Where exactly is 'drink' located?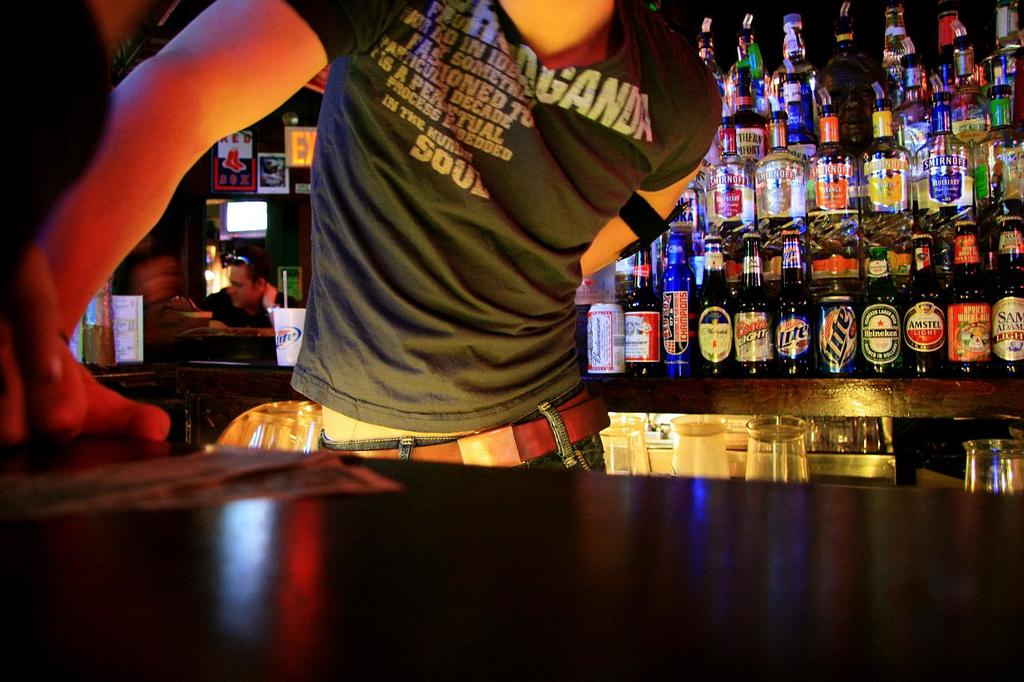
Its bounding box is select_region(748, 10, 809, 127).
